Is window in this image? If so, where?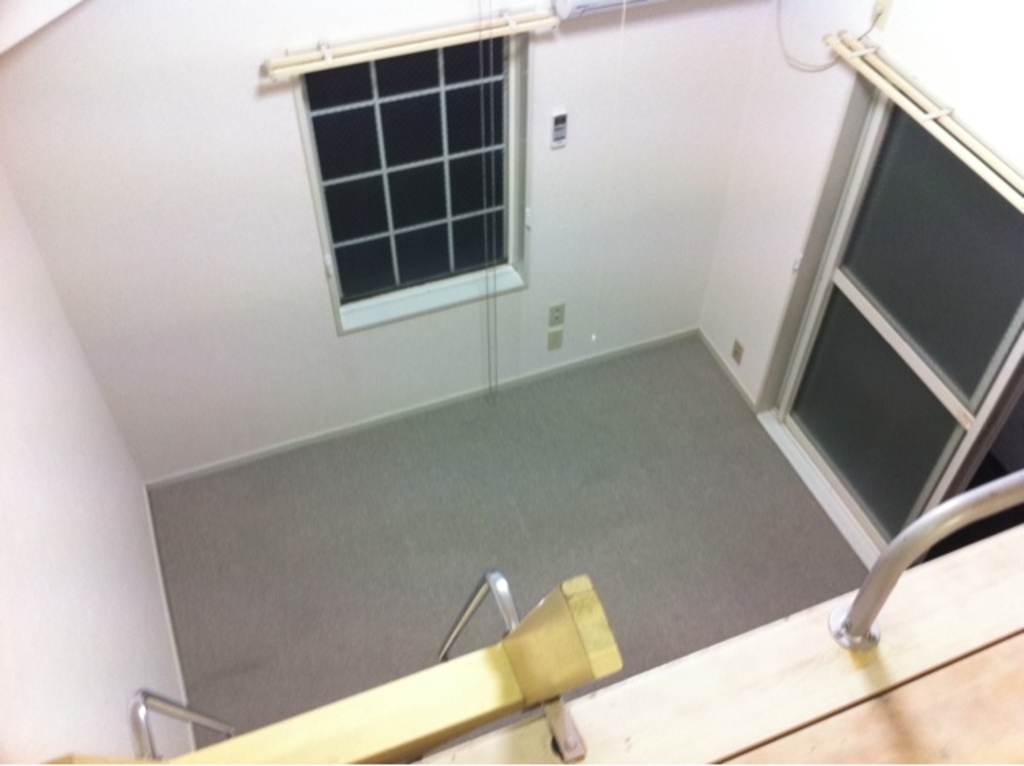
Yes, at pyautogui.locateOnScreen(293, 16, 557, 320).
